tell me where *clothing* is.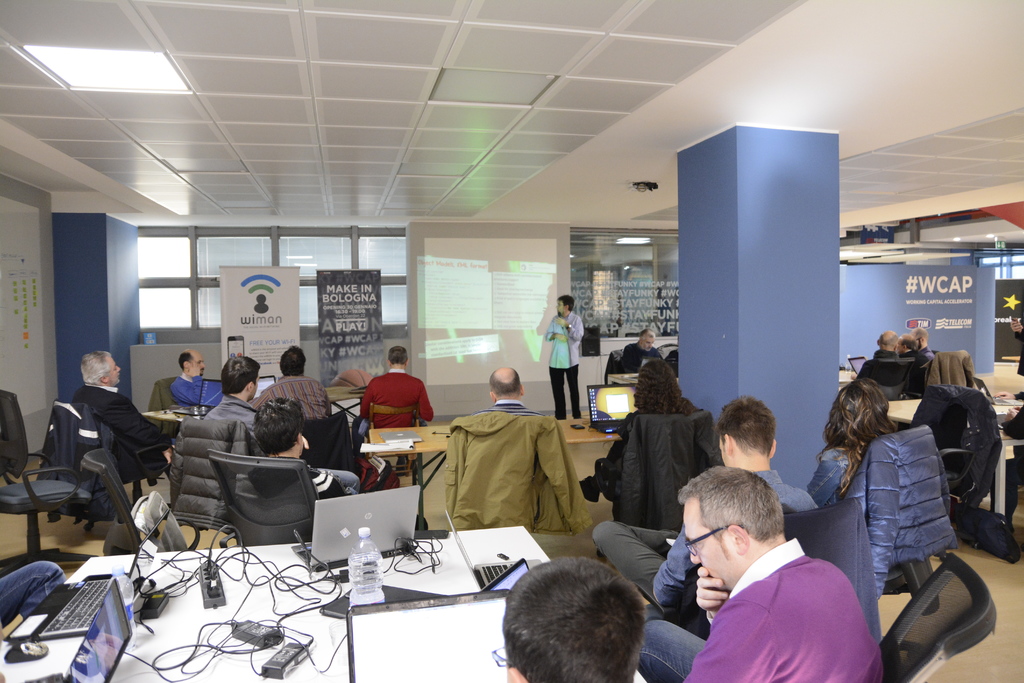
*clothing* is at [541,315,584,422].
